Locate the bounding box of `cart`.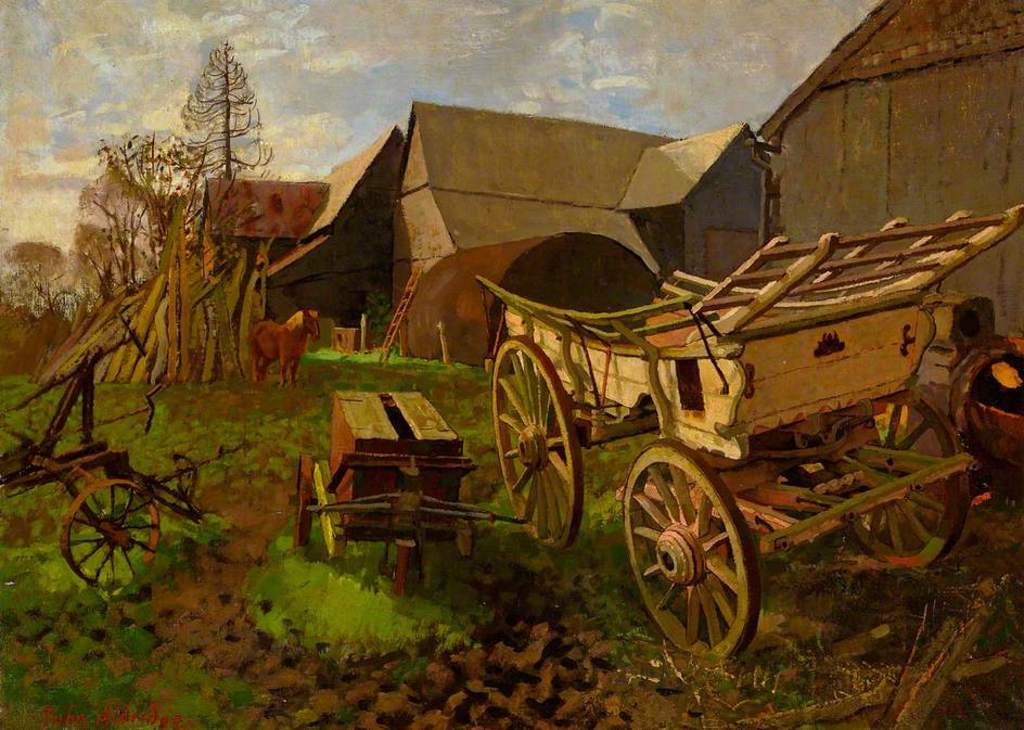
Bounding box: select_region(0, 345, 203, 590).
